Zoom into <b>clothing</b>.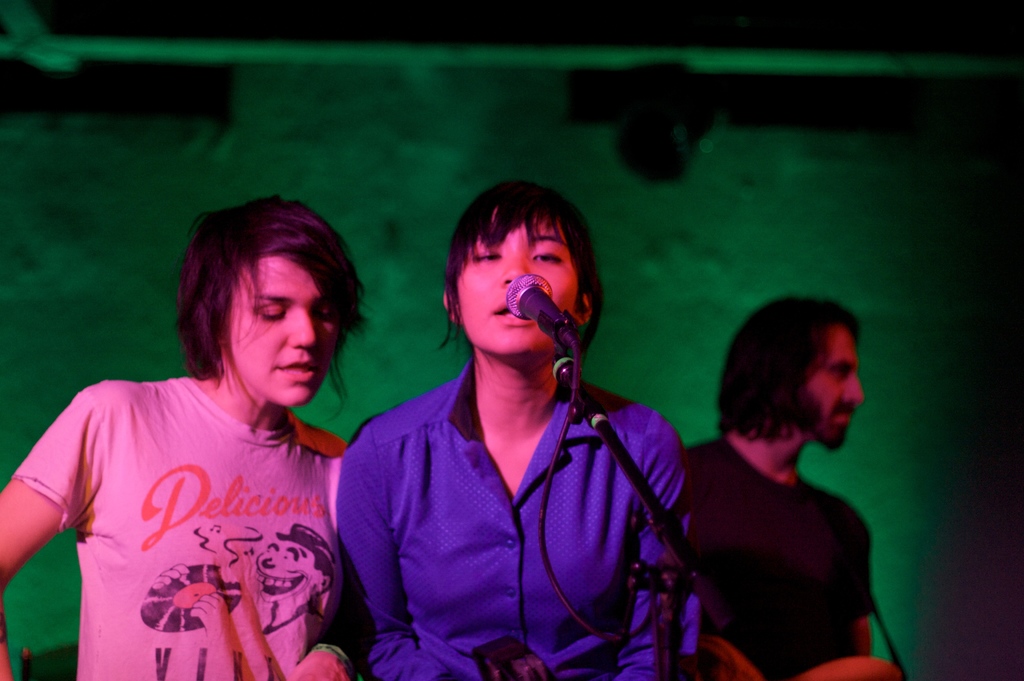
Zoom target: 334:365:699:680.
